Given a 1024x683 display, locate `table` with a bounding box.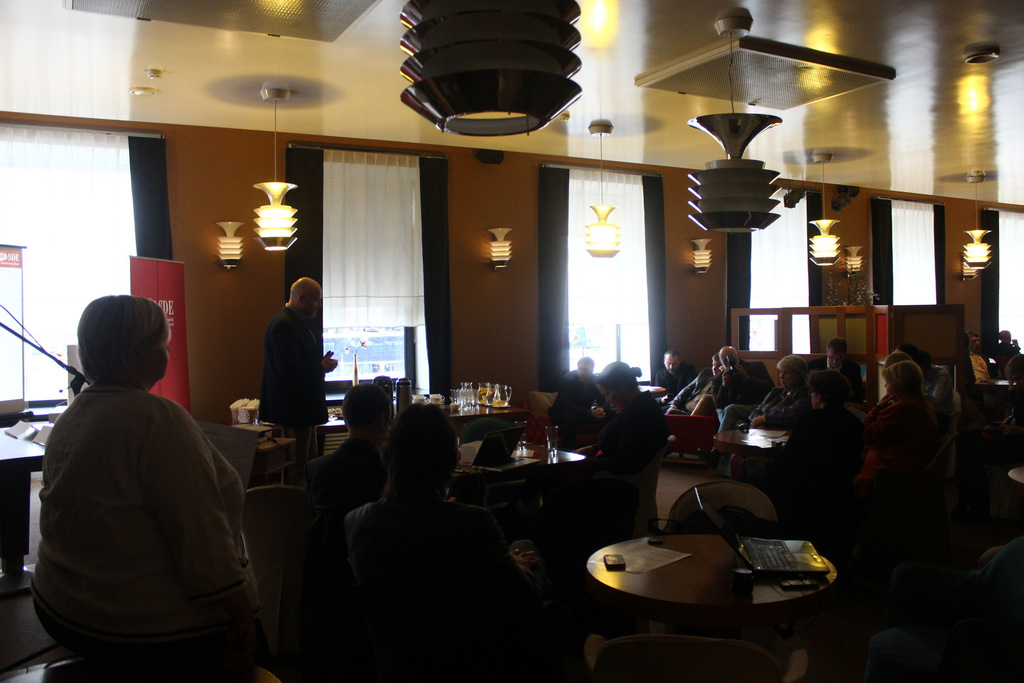
Located: box=[0, 650, 289, 682].
